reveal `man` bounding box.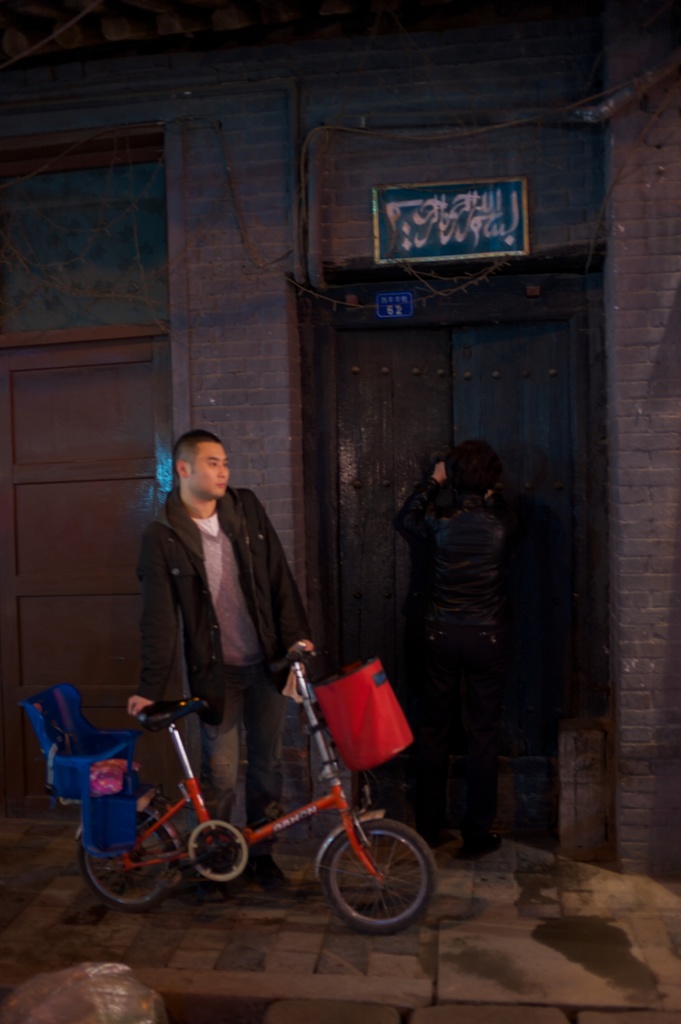
Revealed: <bbox>114, 427, 328, 791</bbox>.
